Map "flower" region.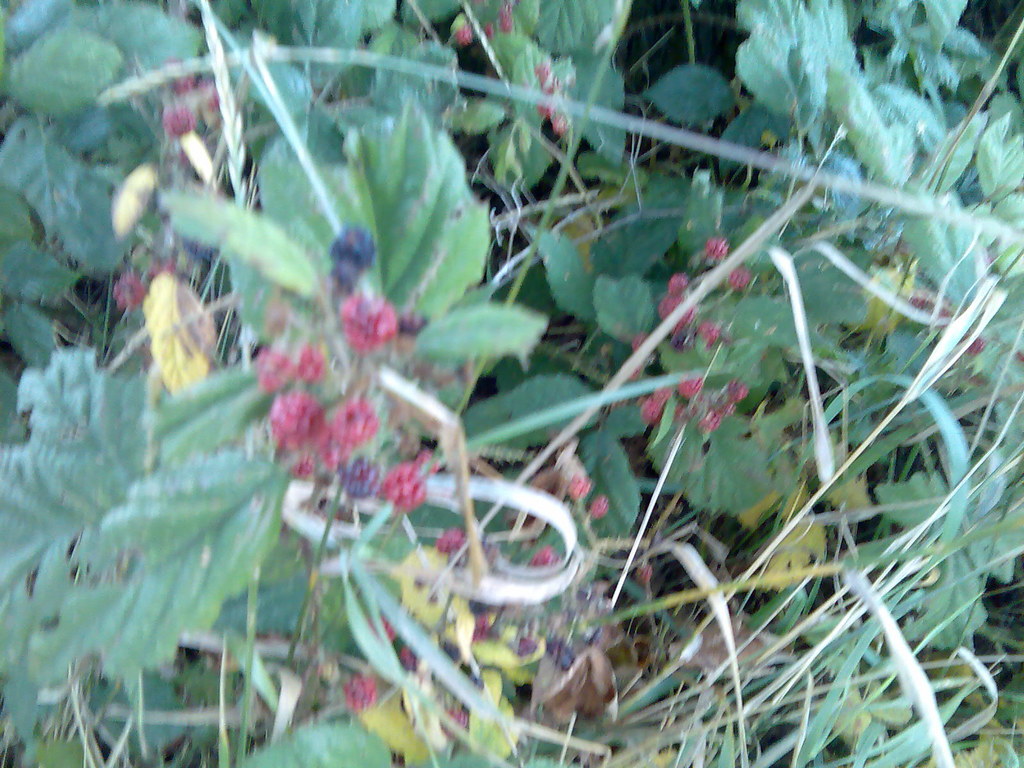
Mapped to l=331, t=396, r=383, b=451.
